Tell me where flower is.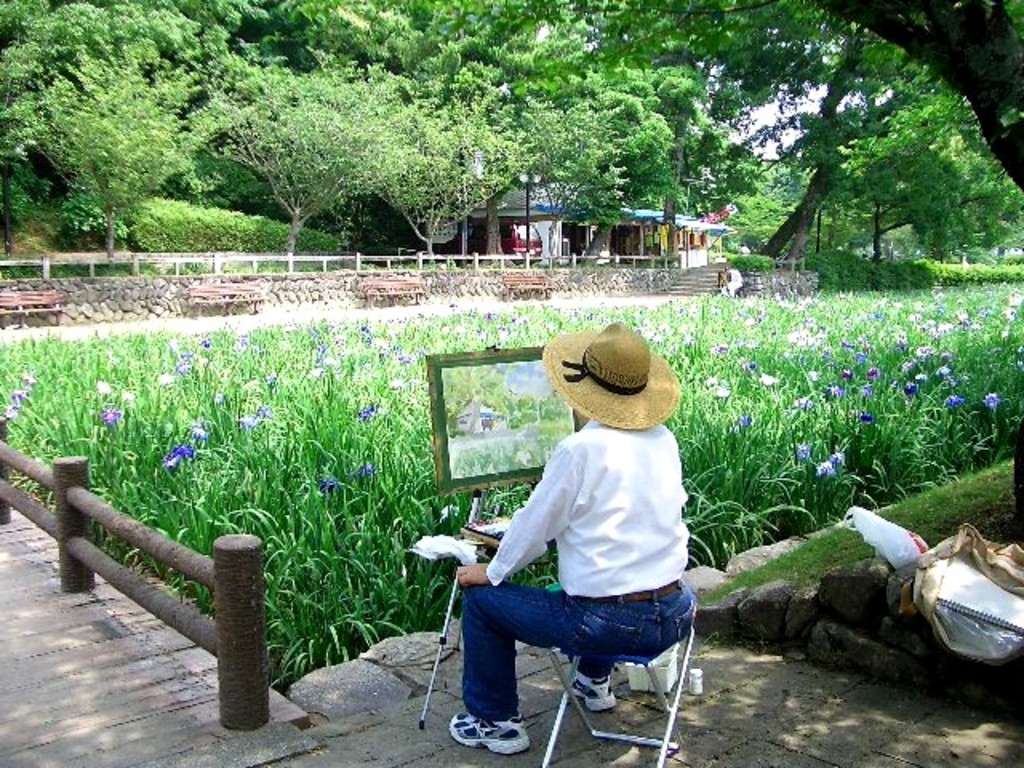
flower is at 358/461/374/477.
